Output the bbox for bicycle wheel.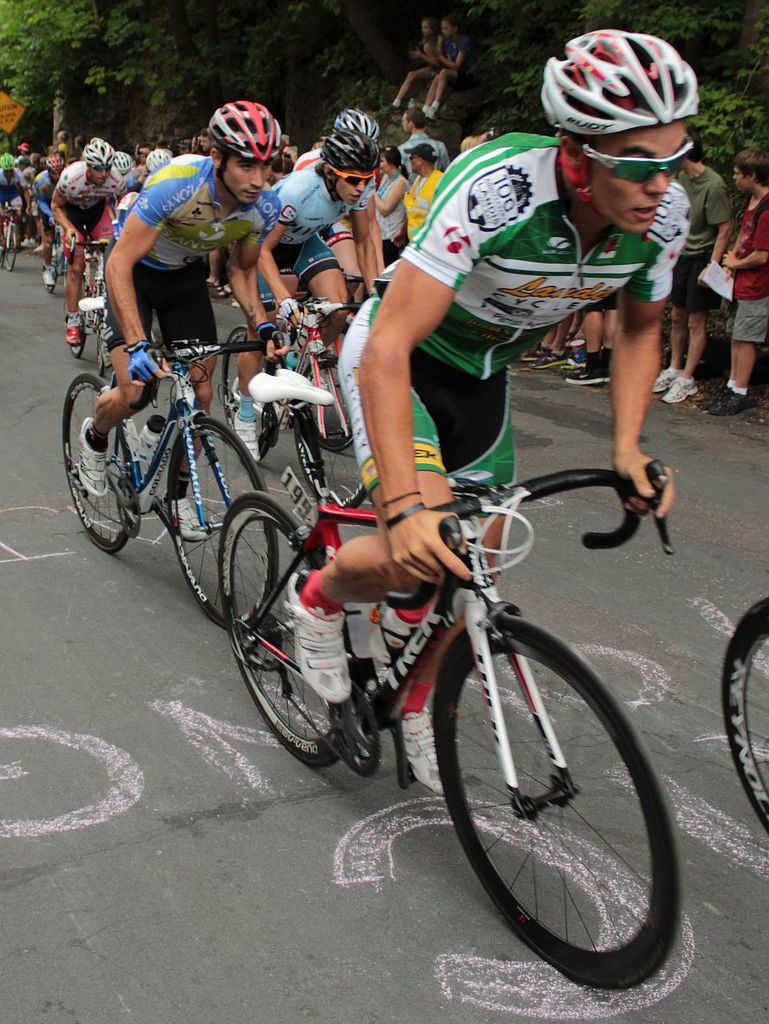
bbox=(724, 593, 768, 829).
